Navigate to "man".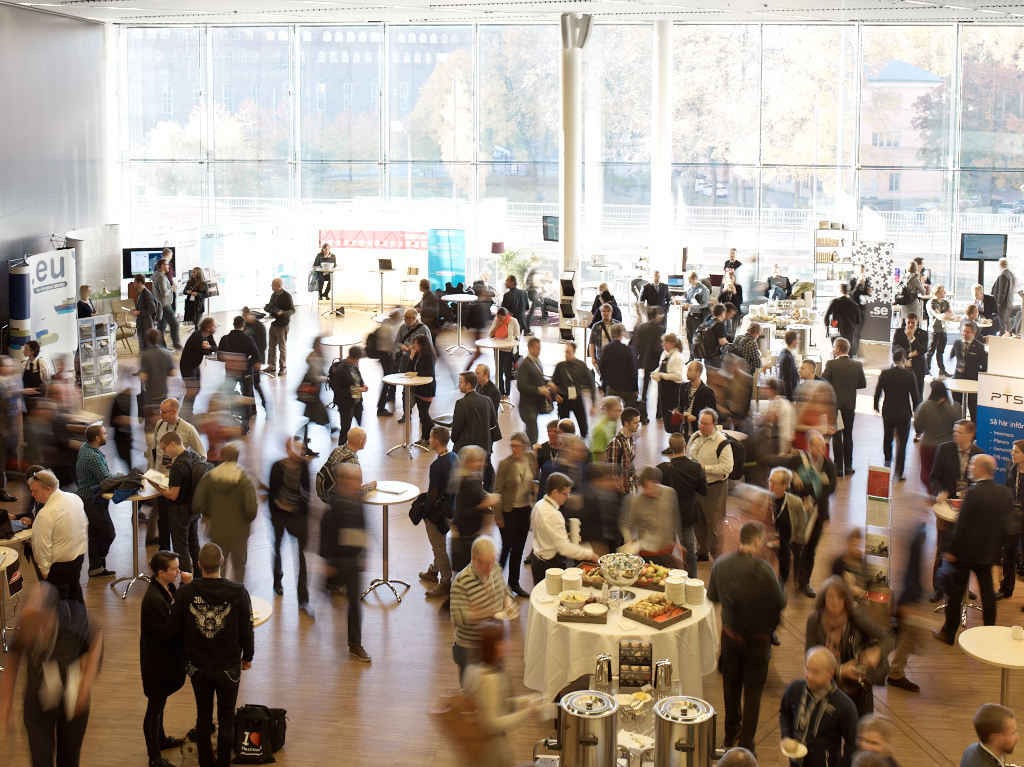
Navigation target: [left=191, top=439, right=264, bottom=588].
